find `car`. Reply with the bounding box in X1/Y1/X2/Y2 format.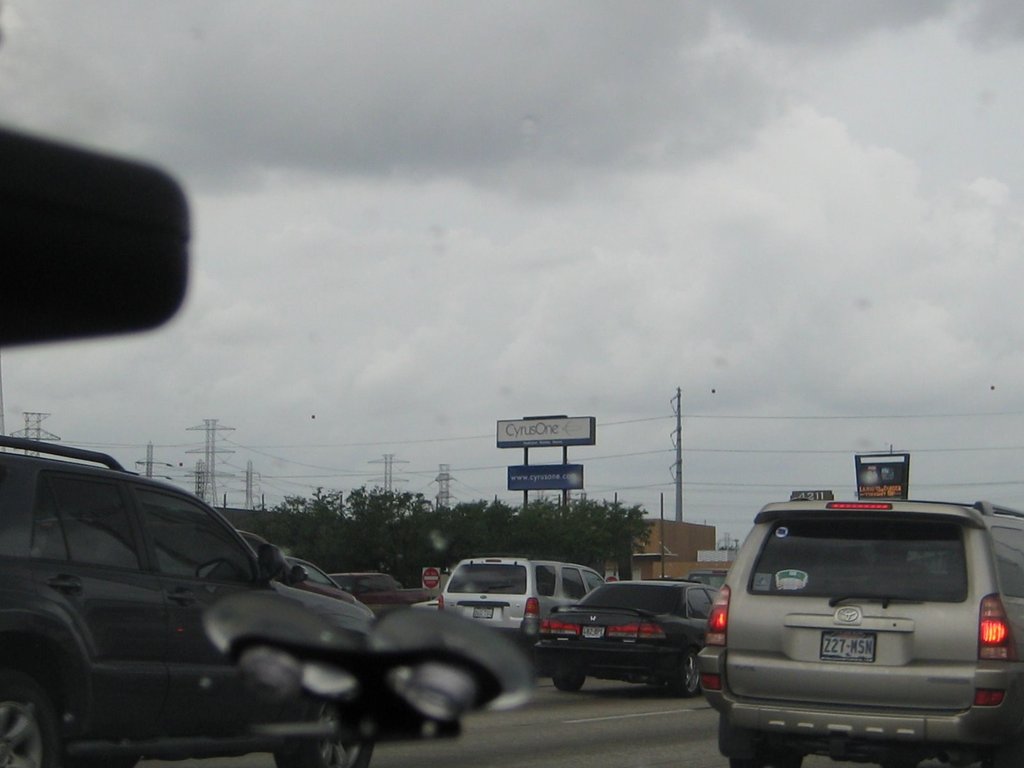
239/531/354/598.
